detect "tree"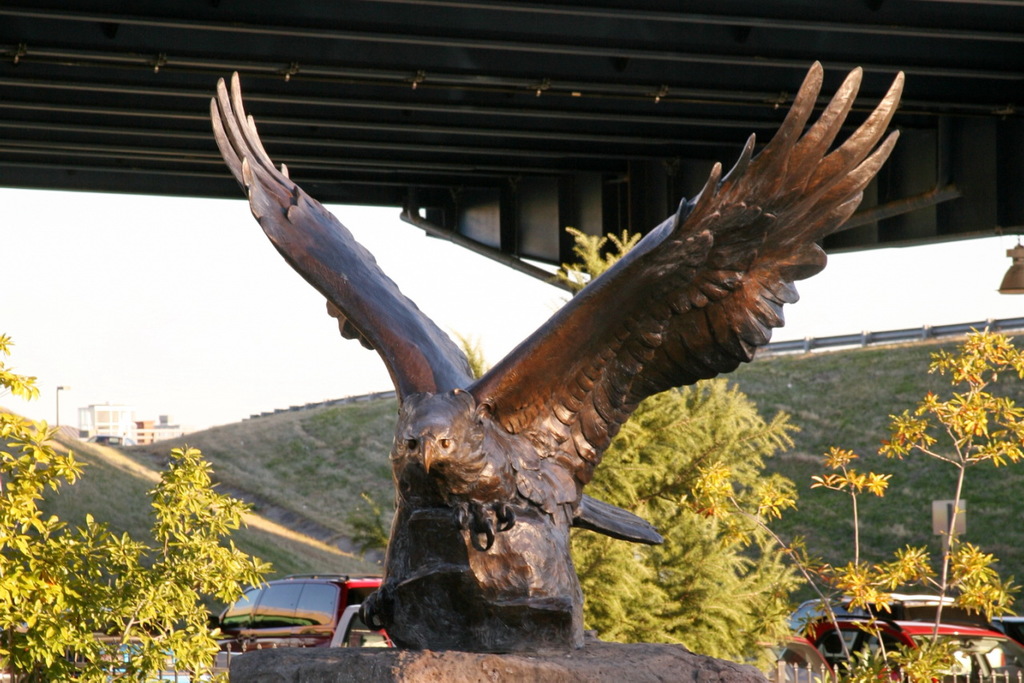
box(39, 414, 281, 648)
